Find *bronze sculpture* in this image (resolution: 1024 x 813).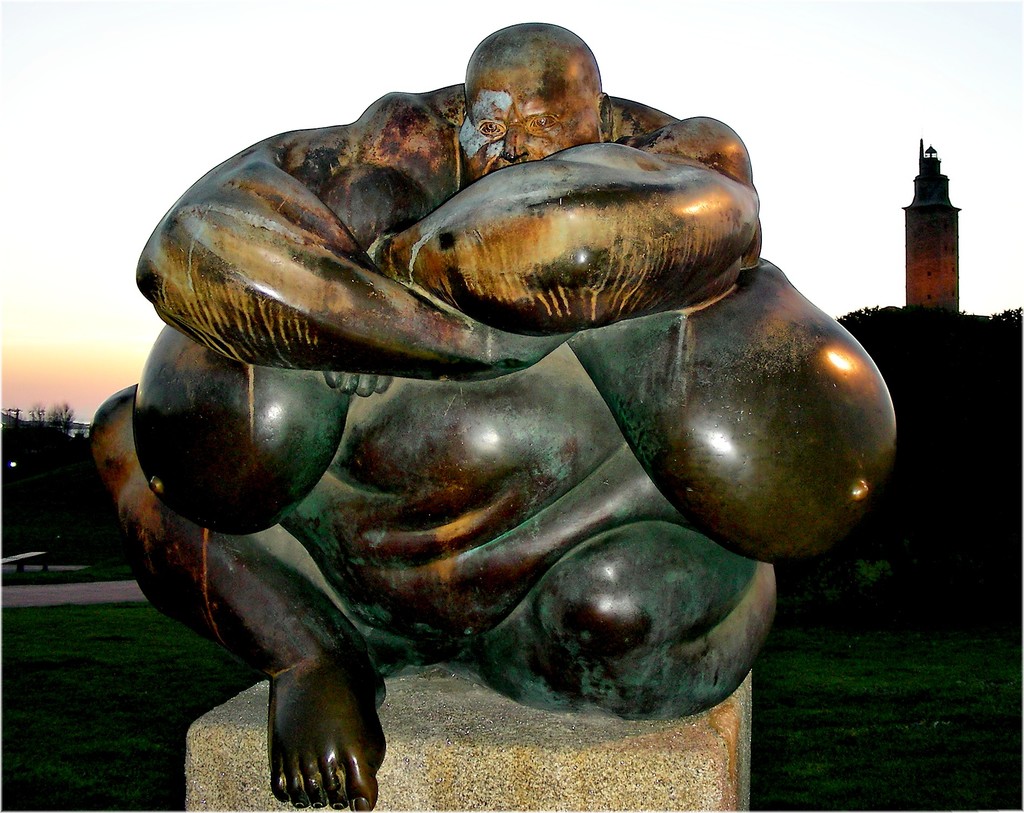
99, 42, 879, 795.
